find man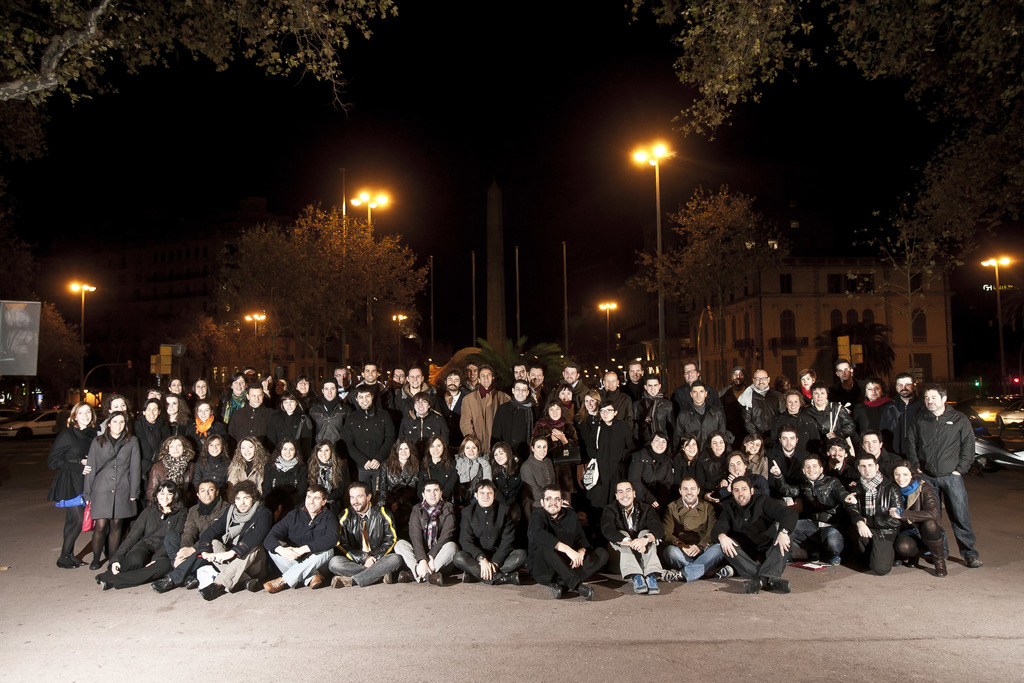
[x1=459, y1=364, x2=513, y2=456]
